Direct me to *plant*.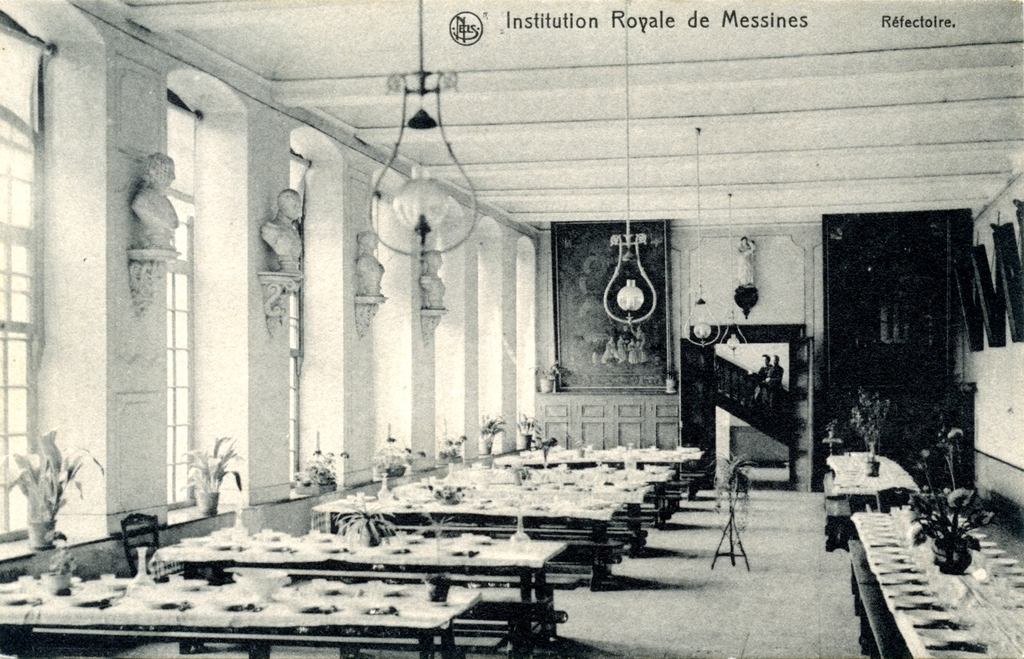
Direction: rect(516, 407, 544, 437).
